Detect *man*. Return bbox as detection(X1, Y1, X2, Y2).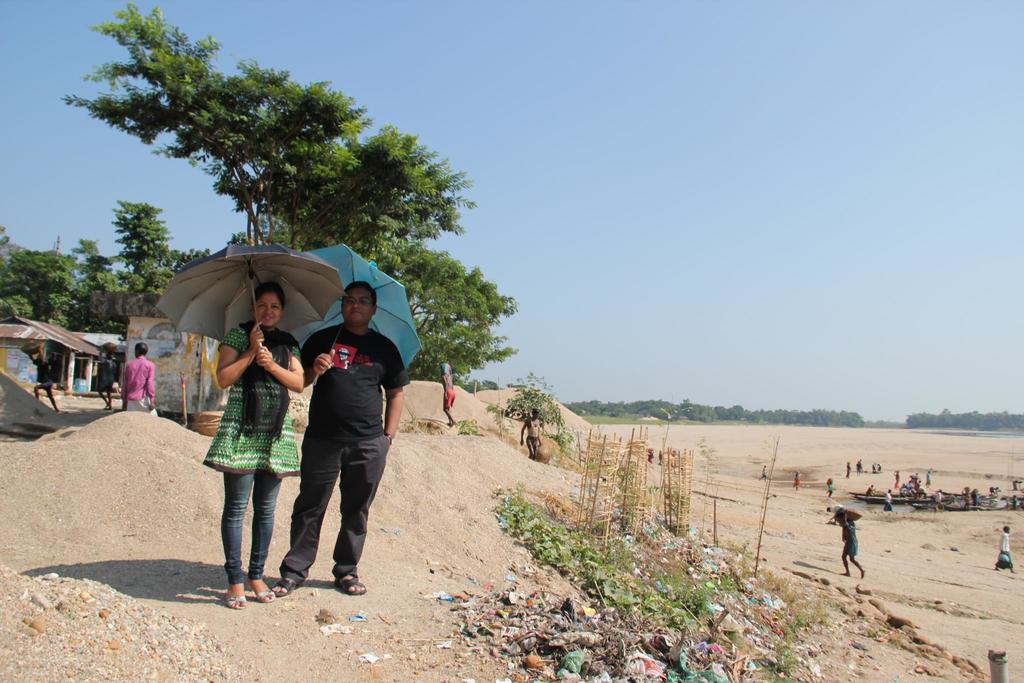
detection(521, 407, 541, 460).
